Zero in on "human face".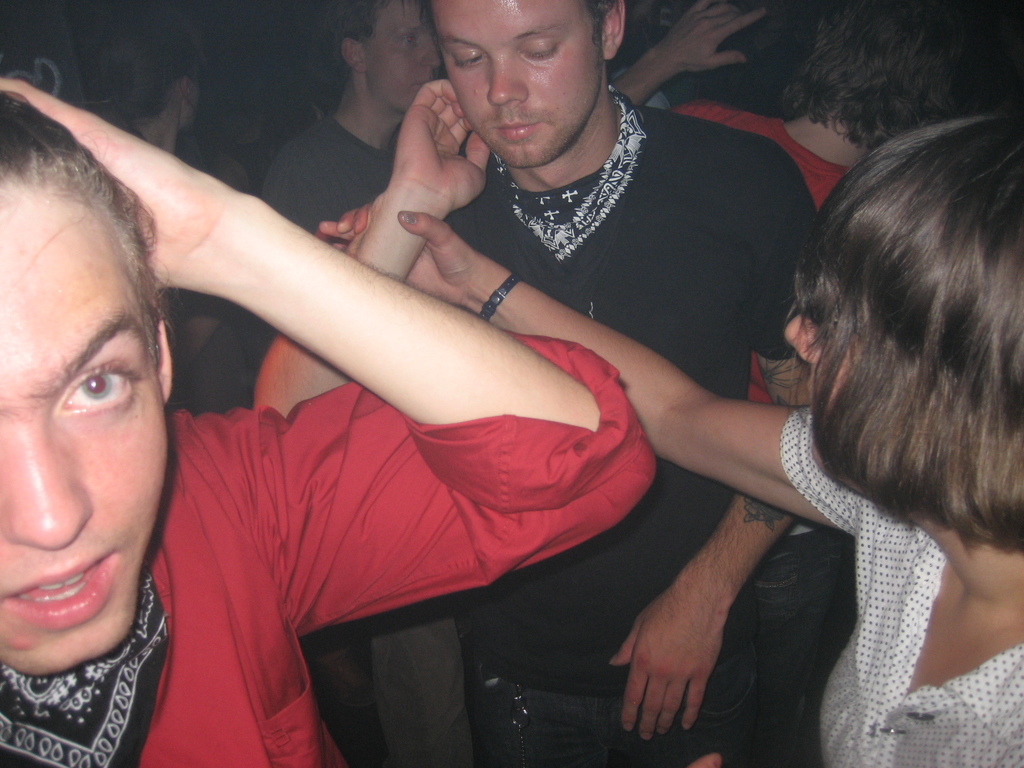
Zeroed in: locate(366, 4, 437, 110).
